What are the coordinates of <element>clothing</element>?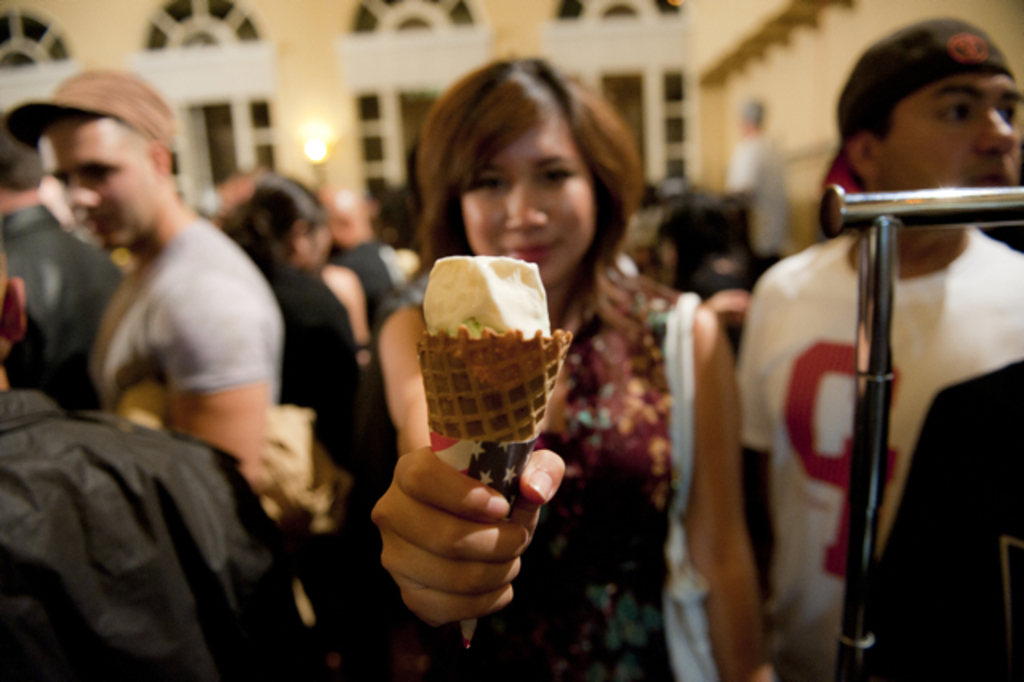
box(0, 386, 314, 679).
